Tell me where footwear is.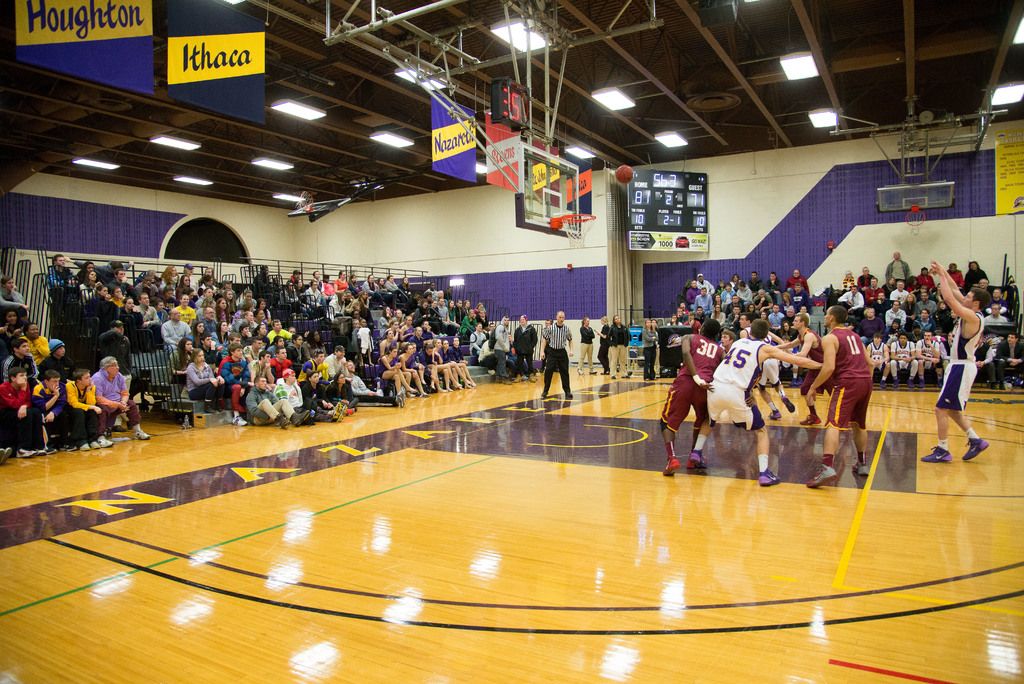
footwear is at [x1=1000, y1=382, x2=1007, y2=389].
